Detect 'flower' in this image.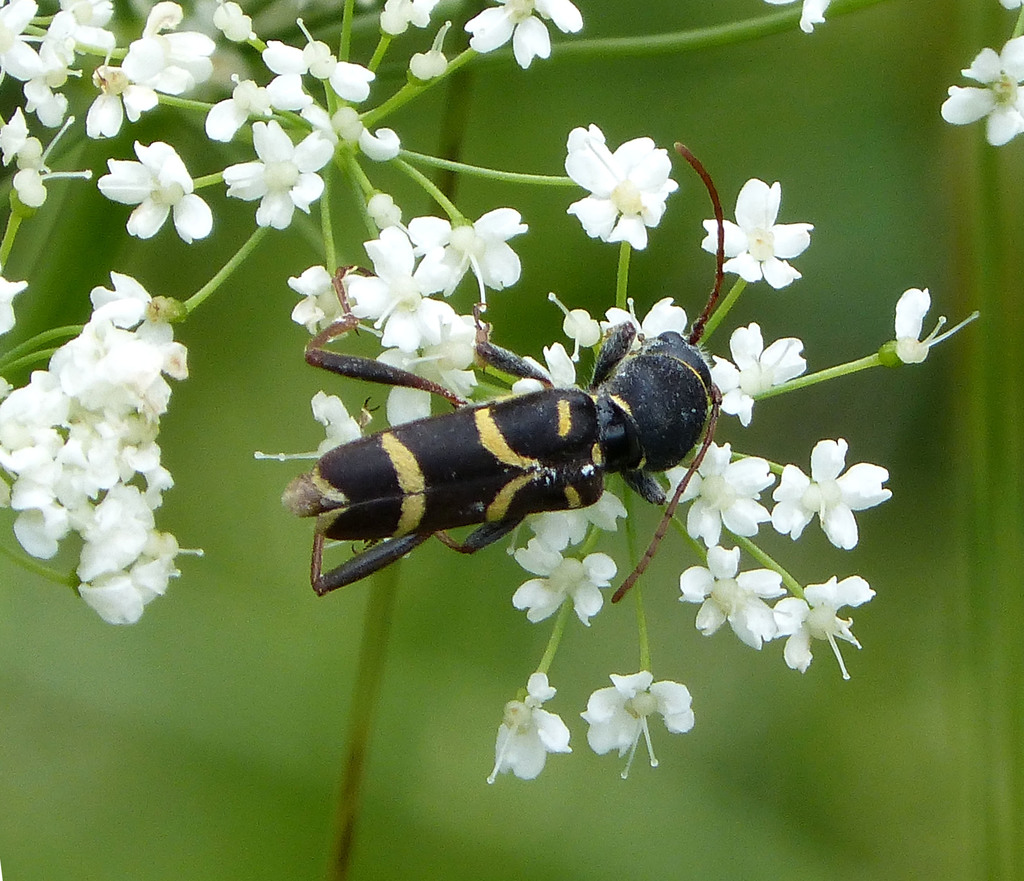
Detection: (118, 0, 215, 103).
